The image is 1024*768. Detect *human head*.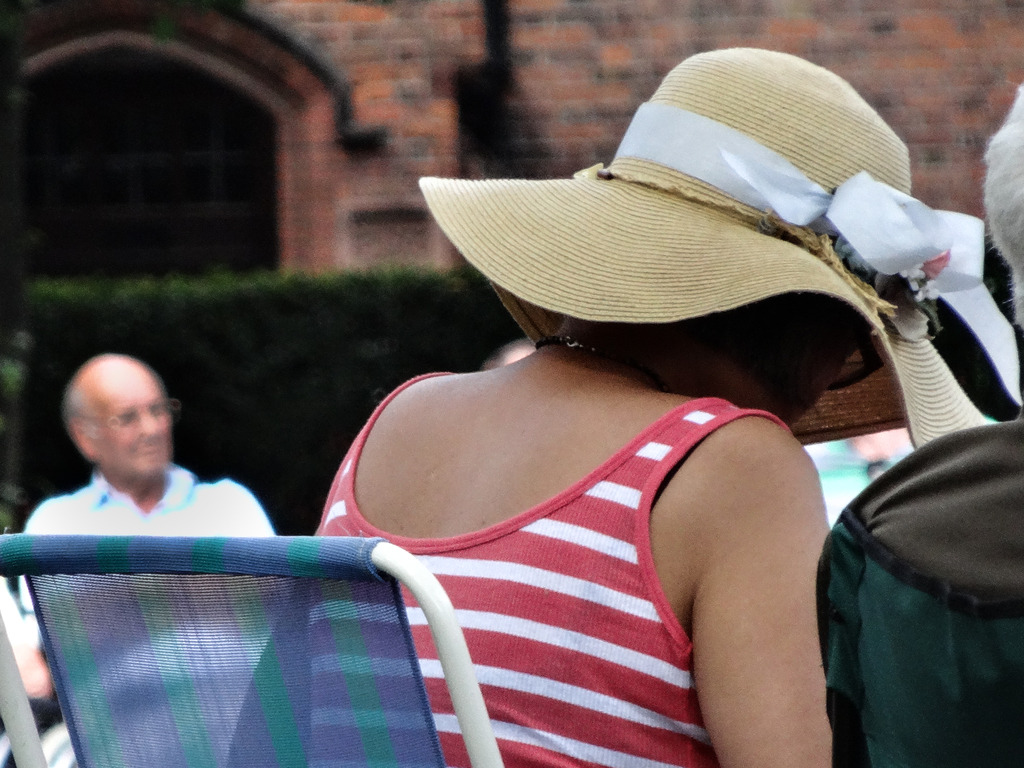
Detection: (x1=979, y1=90, x2=1023, y2=337).
